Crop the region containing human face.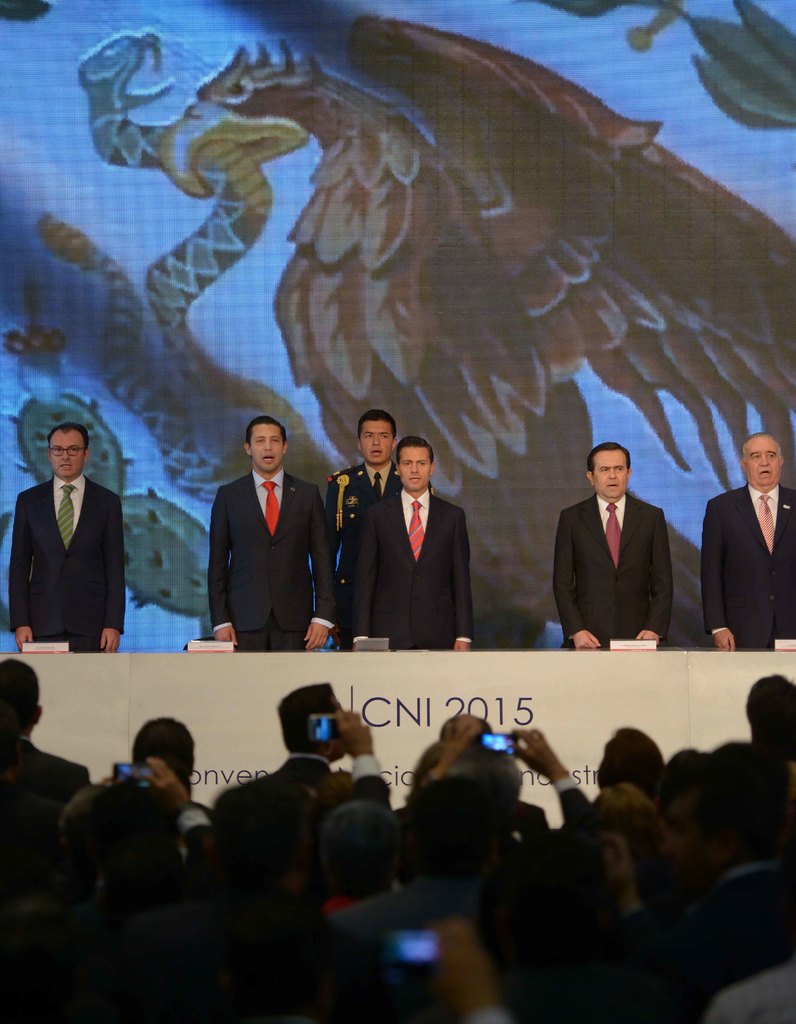
Crop region: 743 440 781 489.
